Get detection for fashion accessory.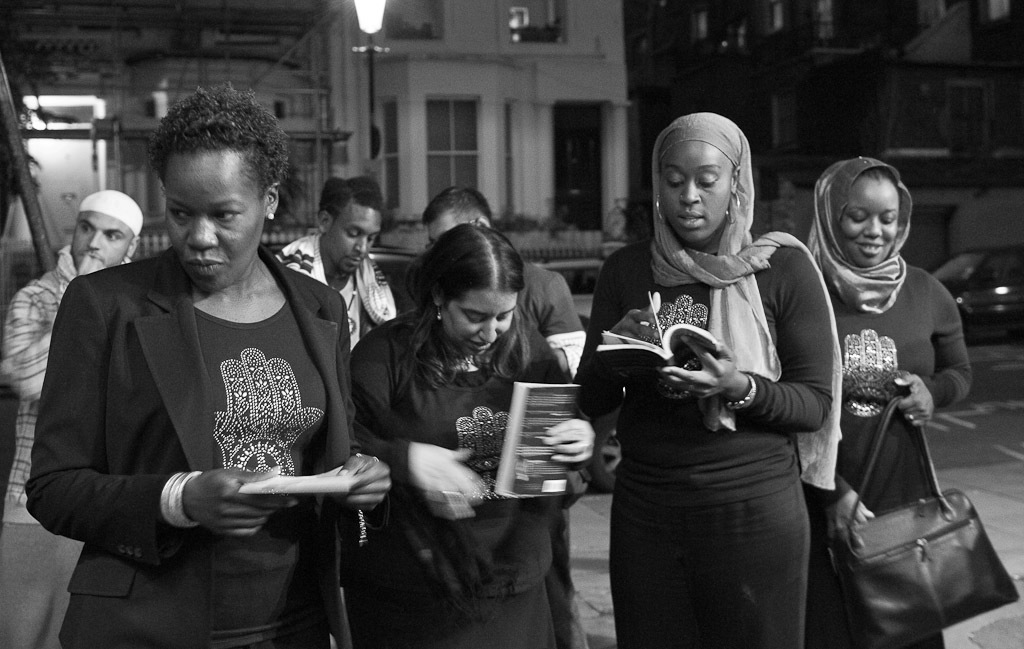
Detection: 651/192/664/230.
